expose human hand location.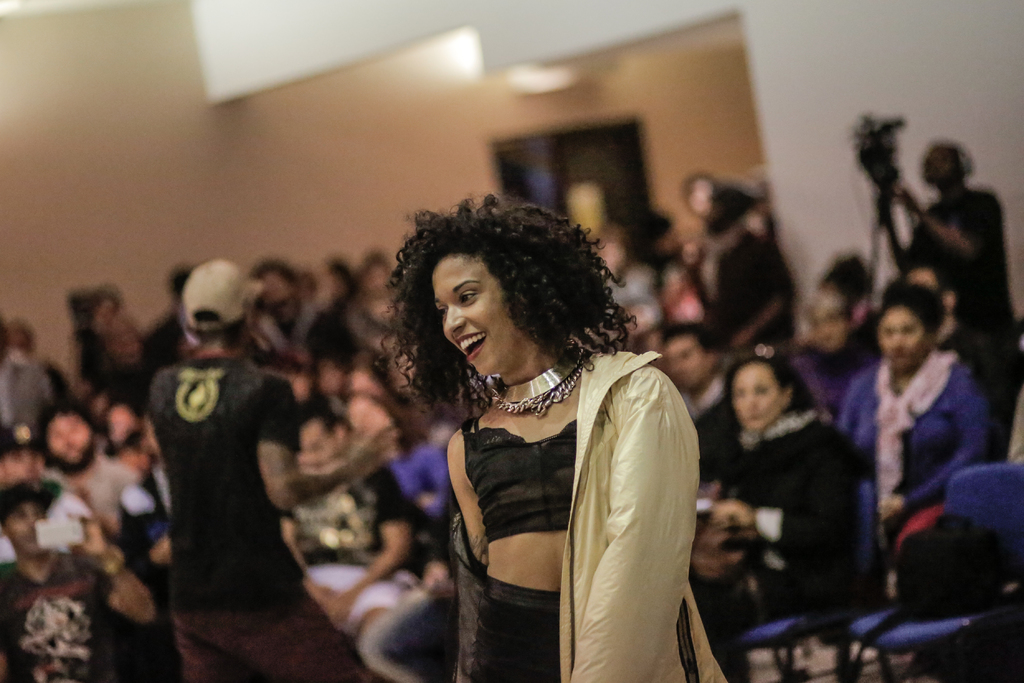
Exposed at locate(877, 490, 909, 523).
